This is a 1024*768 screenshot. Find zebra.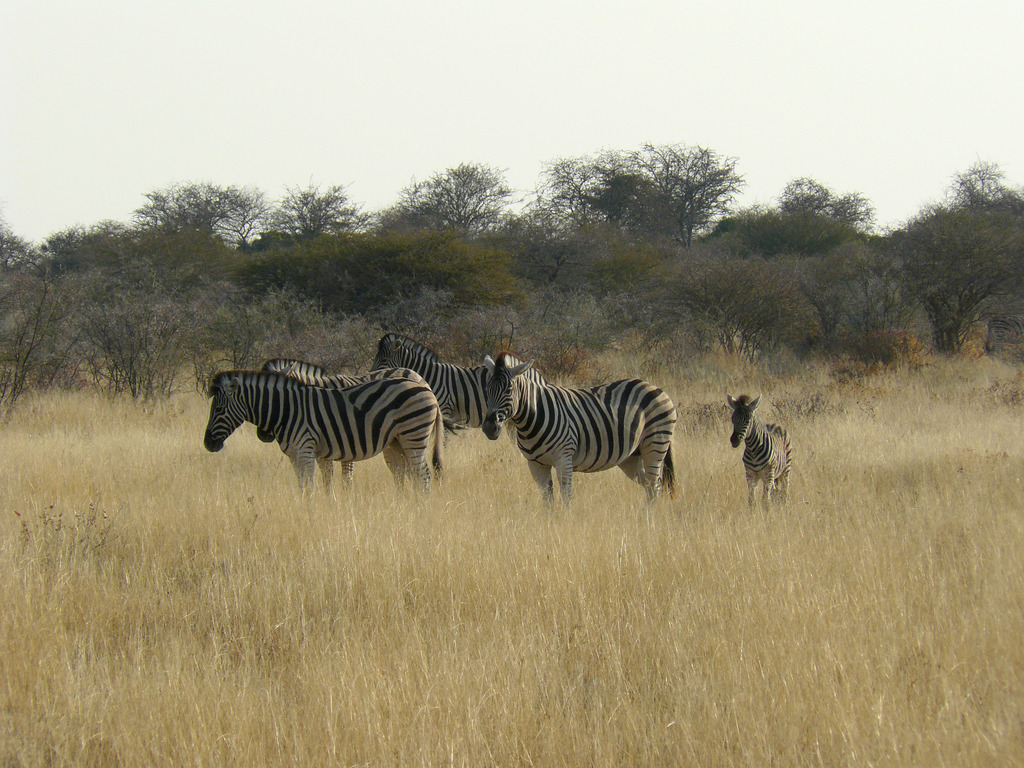
Bounding box: box(204, 368, 442, 506).
